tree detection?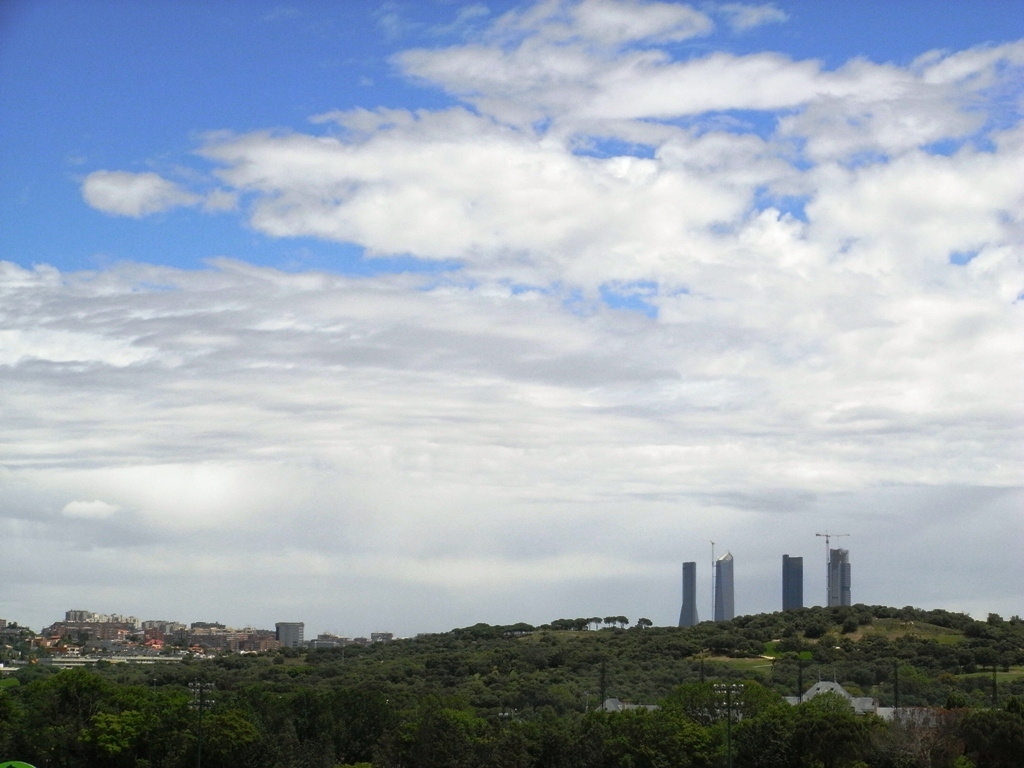
x1=973, y1=649, x2=999, y2=669
